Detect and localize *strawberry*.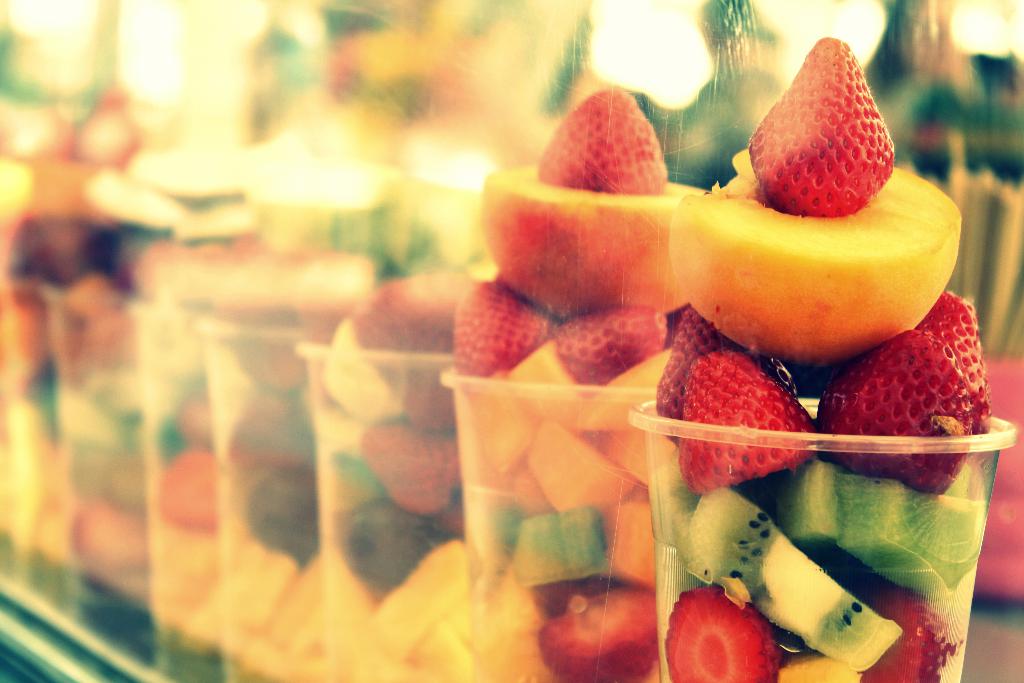
Localized at <region>752, 54, 897, 221</region>.
